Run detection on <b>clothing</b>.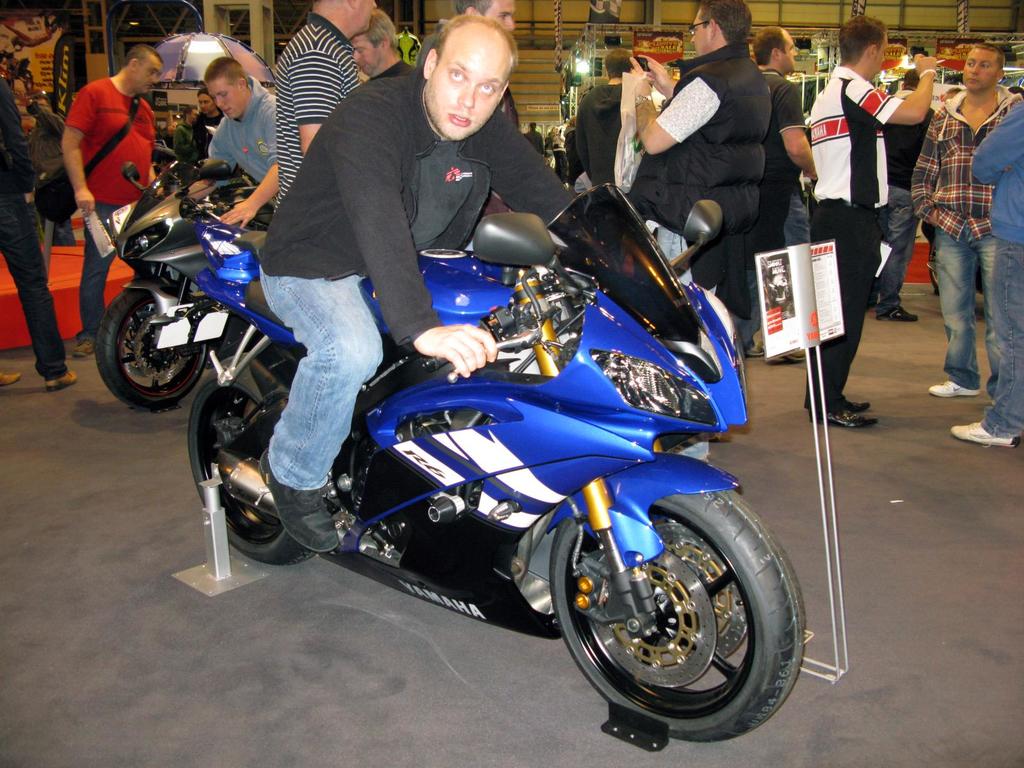
Result: <box>623,36,773,476</box>.
